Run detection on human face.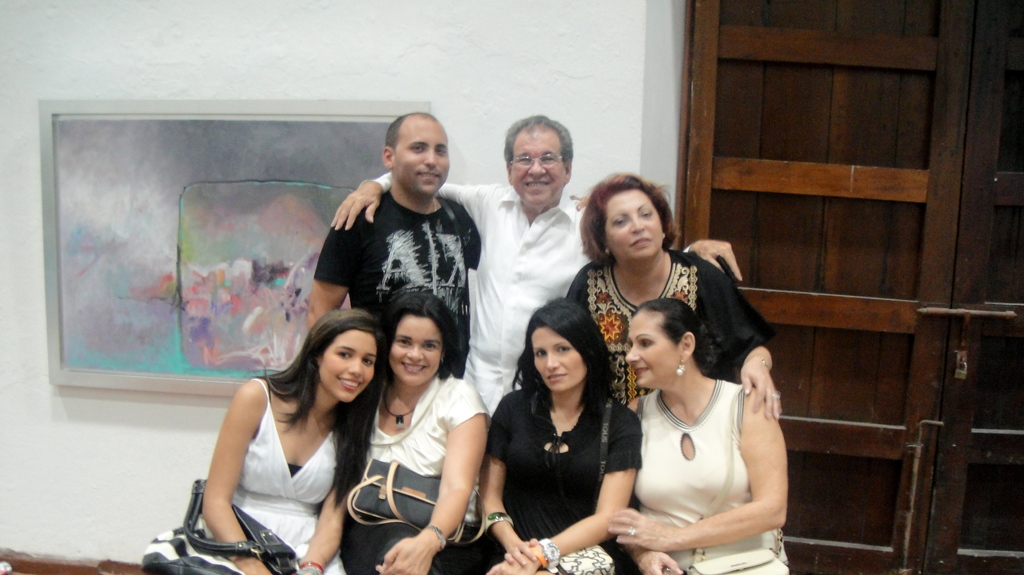
Result: rect(627, 309, 680, 386).
